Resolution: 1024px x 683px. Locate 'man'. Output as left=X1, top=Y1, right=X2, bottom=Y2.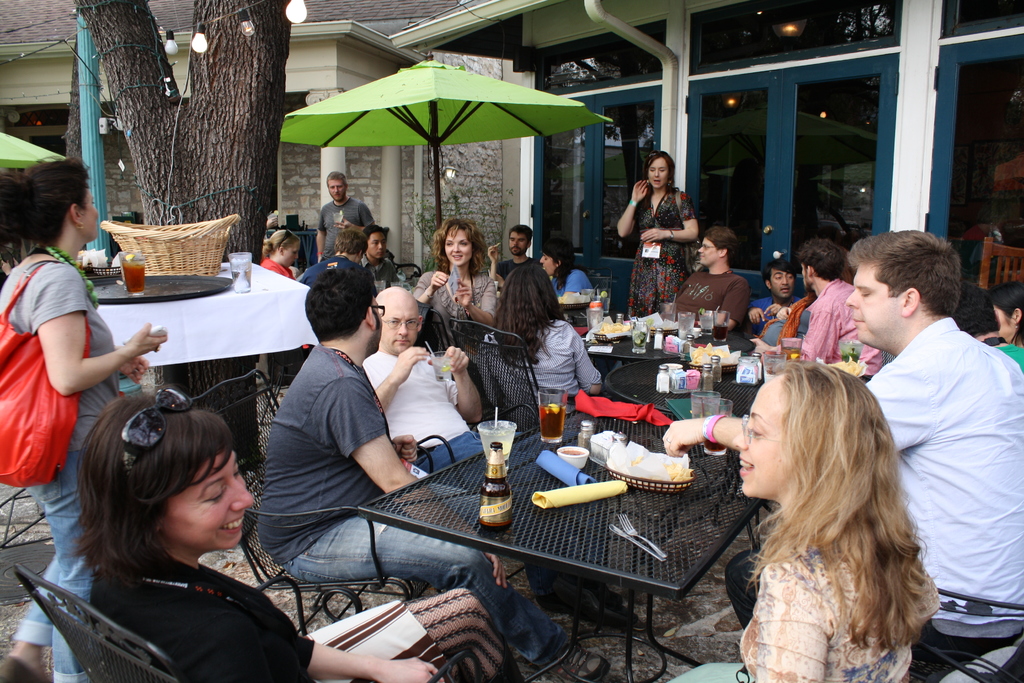
left=364, top=292, right=636, bottom=632.
